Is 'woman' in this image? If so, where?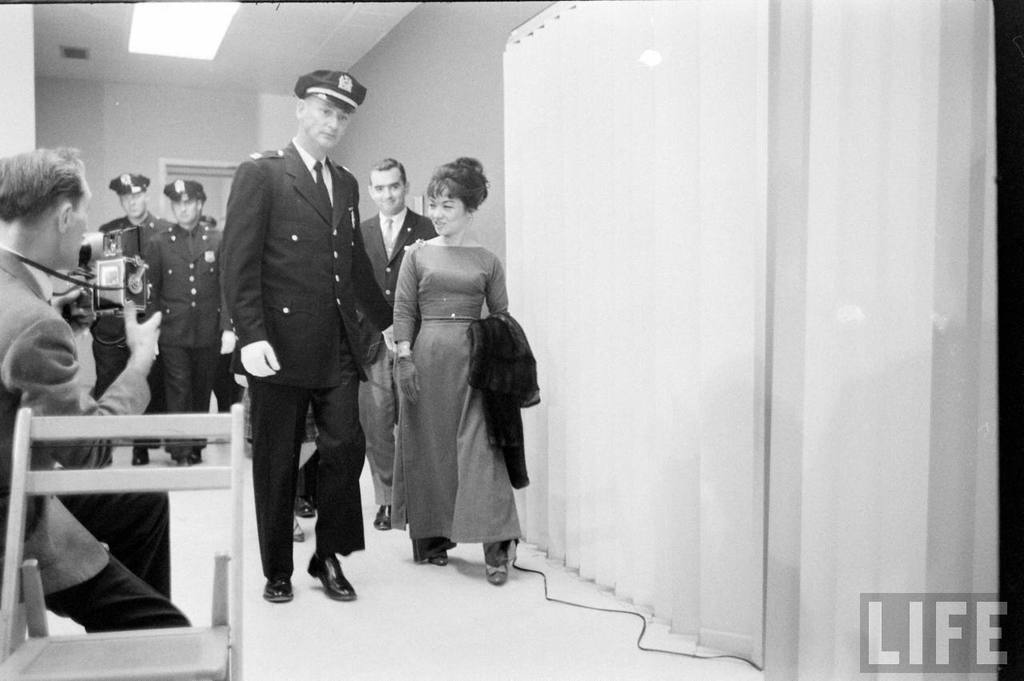
Yes, at [399, 154, 542, 588].
